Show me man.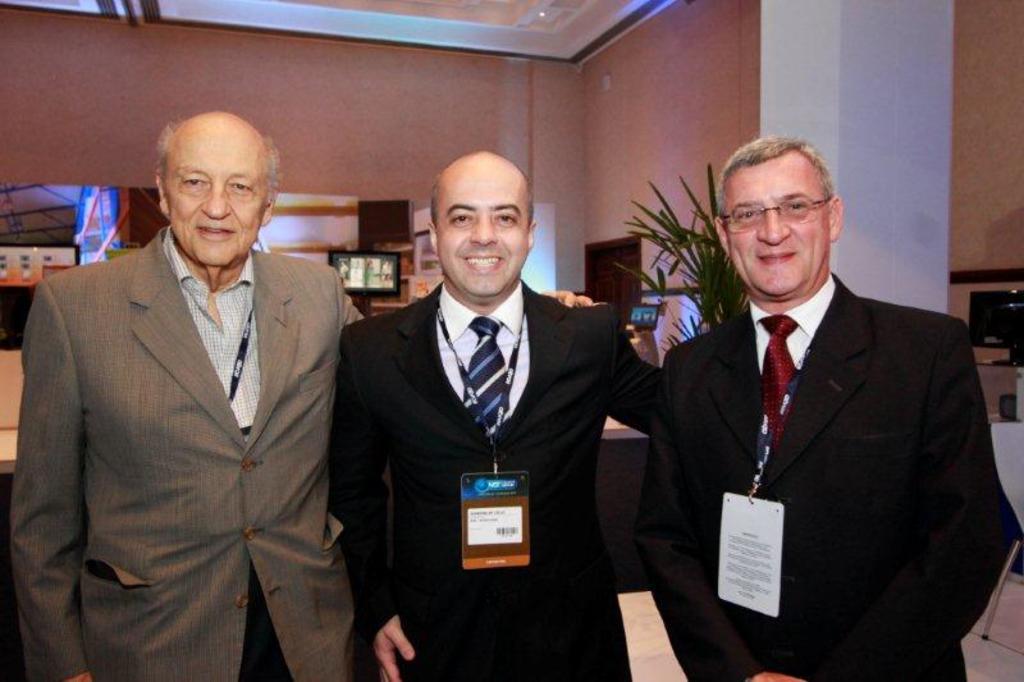
man is here: {"x1": 330, "y1": 154, "x2": 671, "y2": 681}.
